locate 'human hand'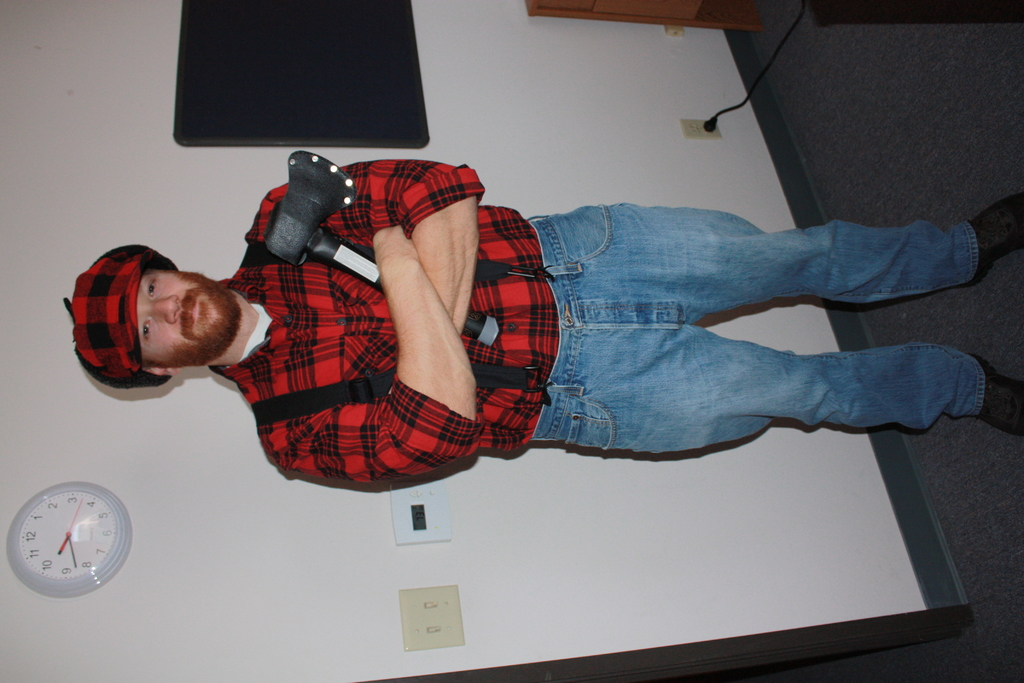
369 226 419 256
